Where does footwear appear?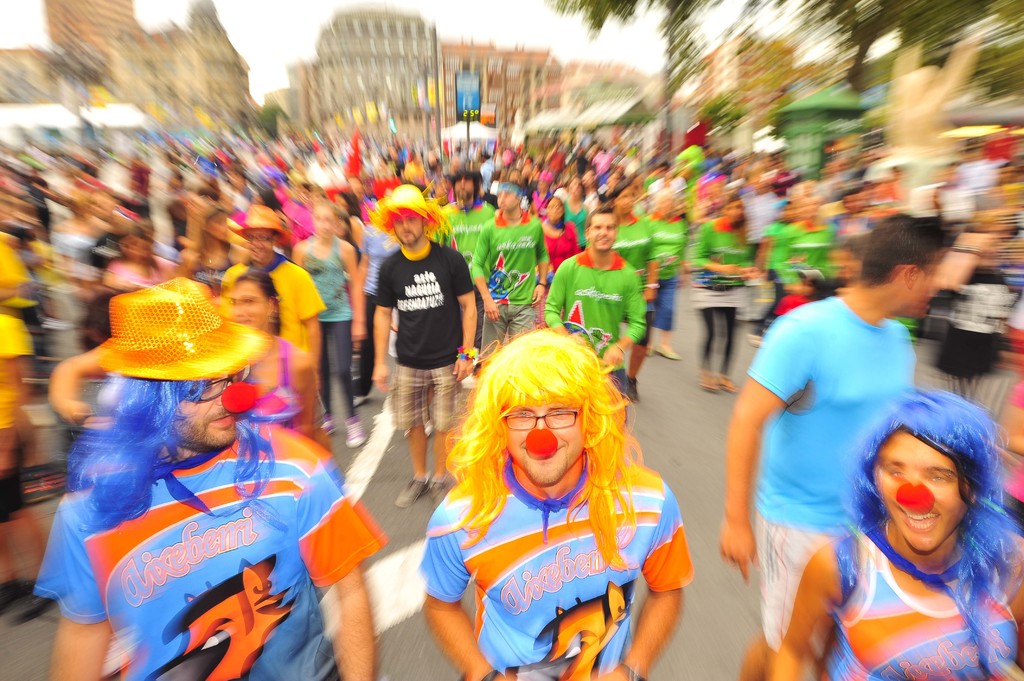
Appears at box(622, 376, 641, 403).
